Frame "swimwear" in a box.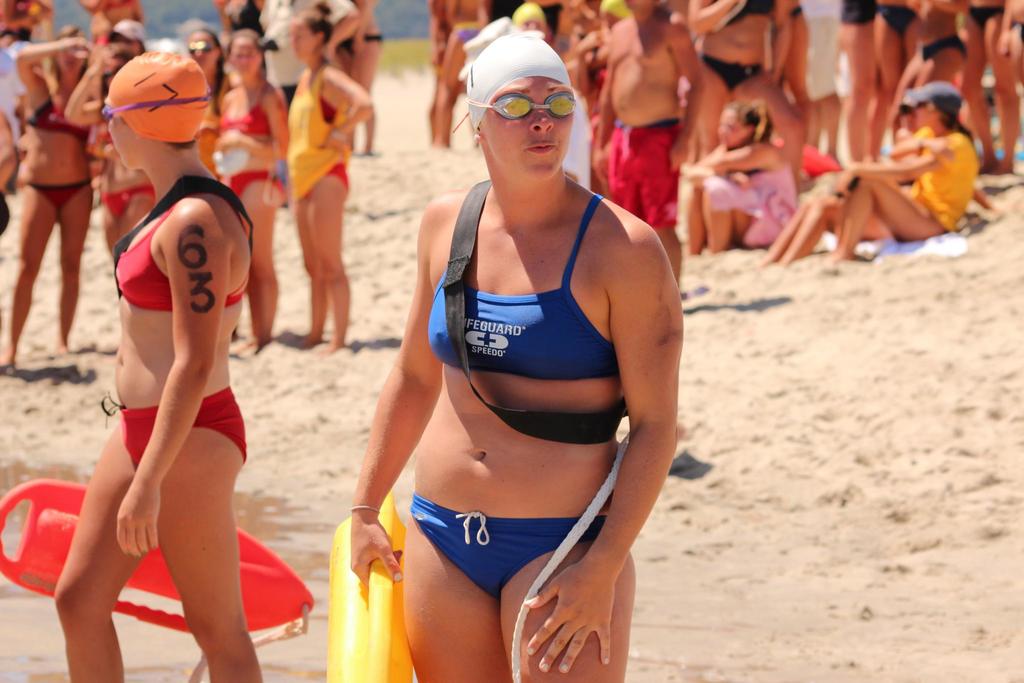
locate(420, 192, 612, 384).
